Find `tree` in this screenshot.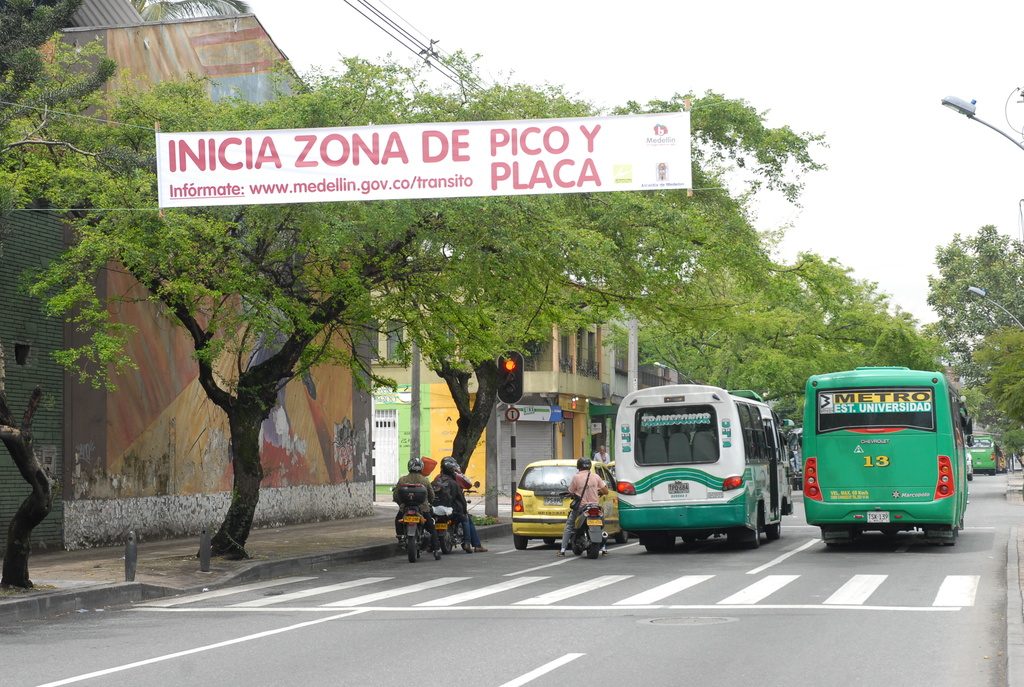
The bounding box for `tree` is bbox(968, 328, 1023, 424).
